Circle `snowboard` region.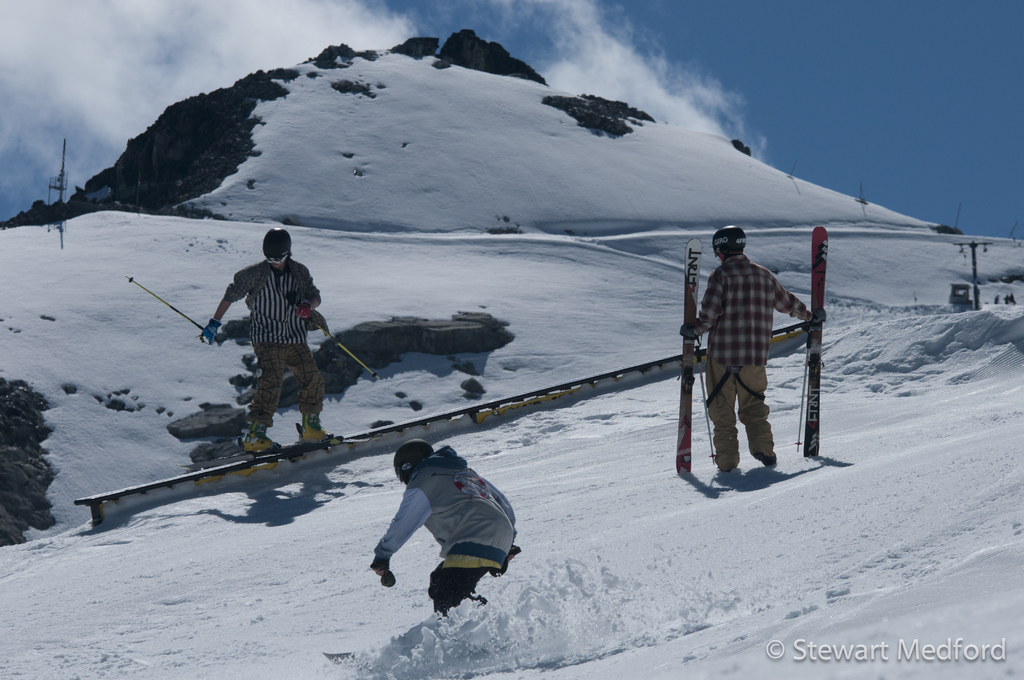
Region: x1=237, y1=418, x2=384, y2=449.
